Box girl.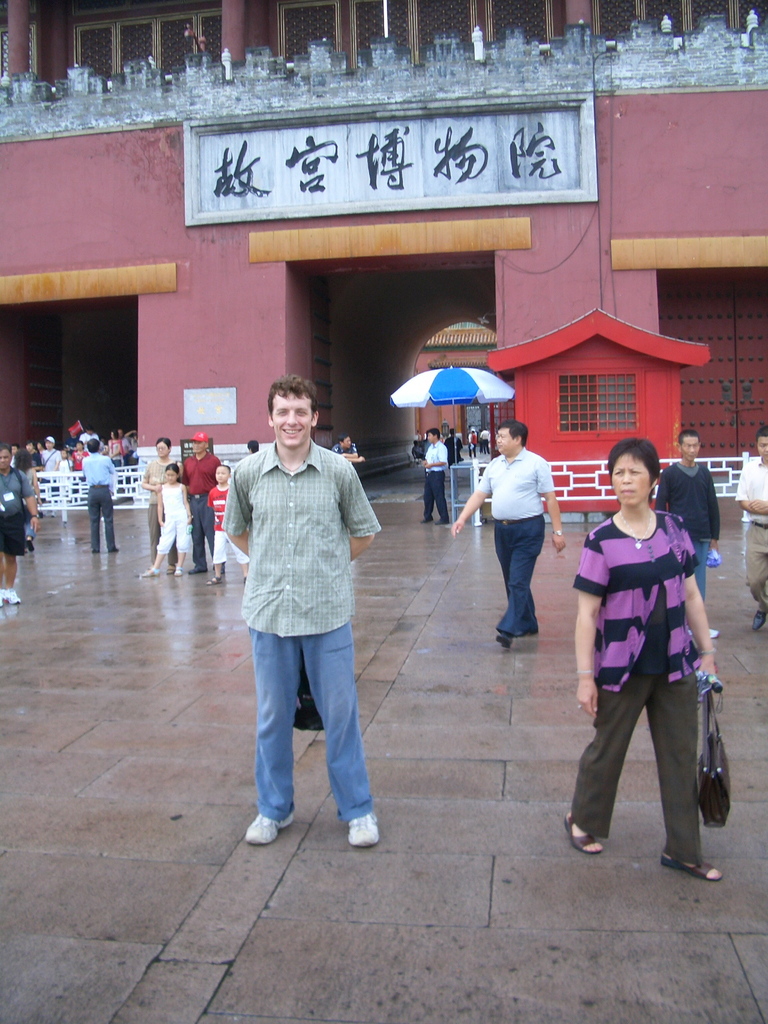
bbox=(140, 462, 192, 579).
